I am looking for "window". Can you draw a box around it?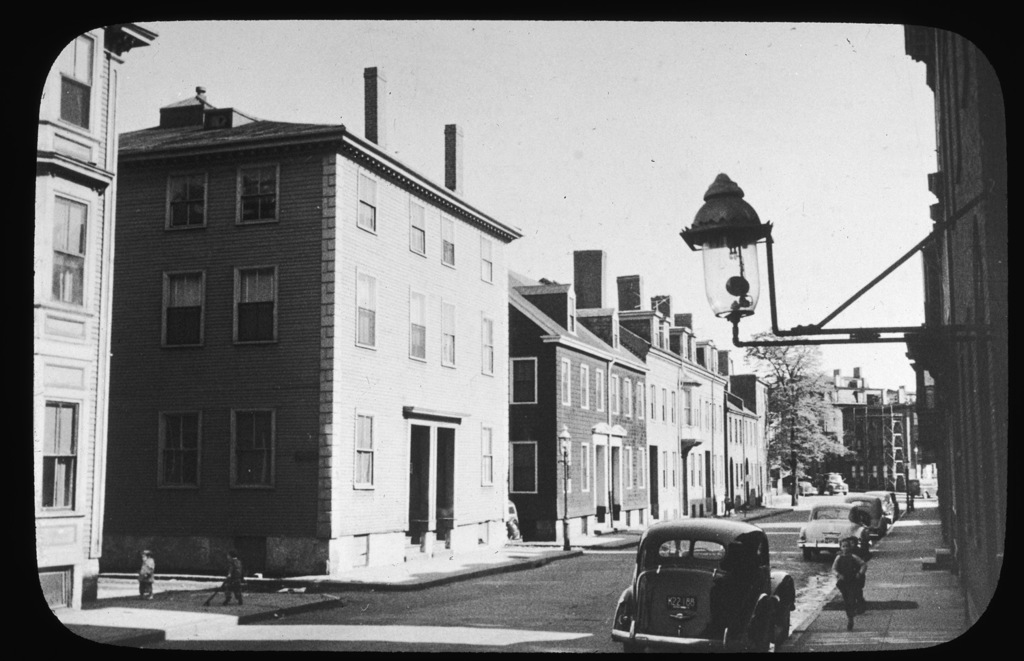
Sure, the bounding box is l=236, t=162, r=276, b=219.
